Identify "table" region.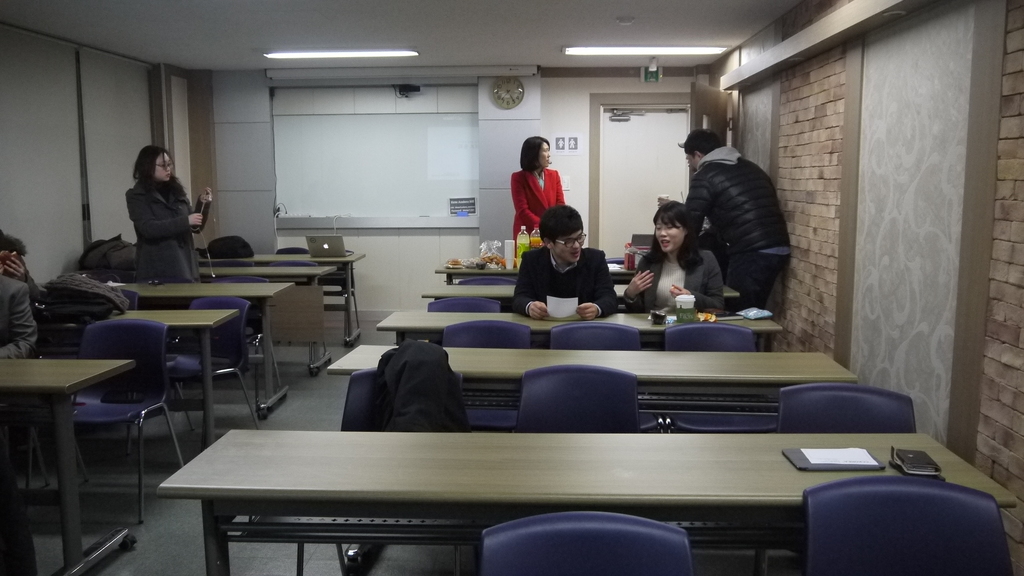
Region: region(198, 267, 332, 377).
